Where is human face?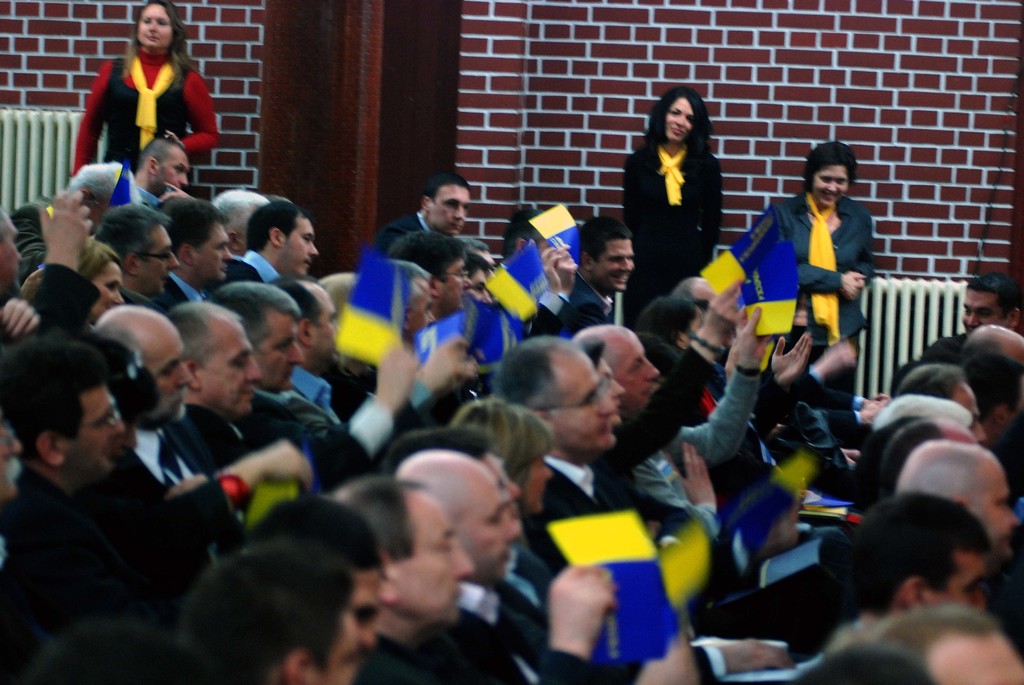
[left=463, top=494, right=514, bottom=574].
